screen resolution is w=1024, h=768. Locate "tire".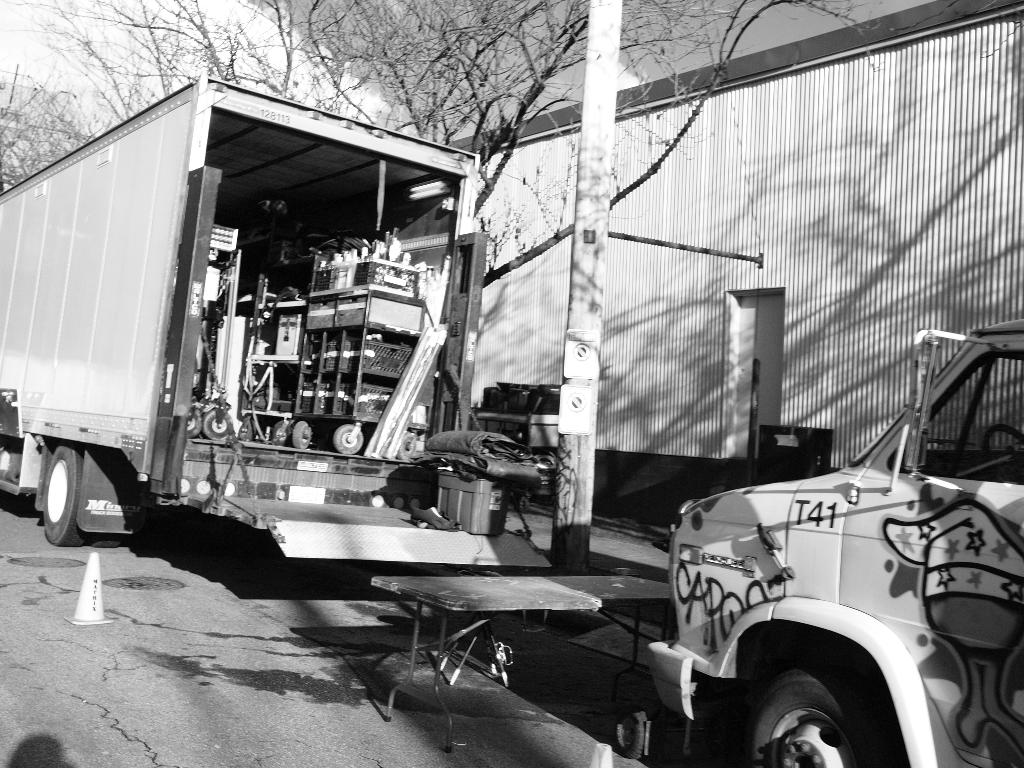
bbox=(737, 654, 884, 767).
